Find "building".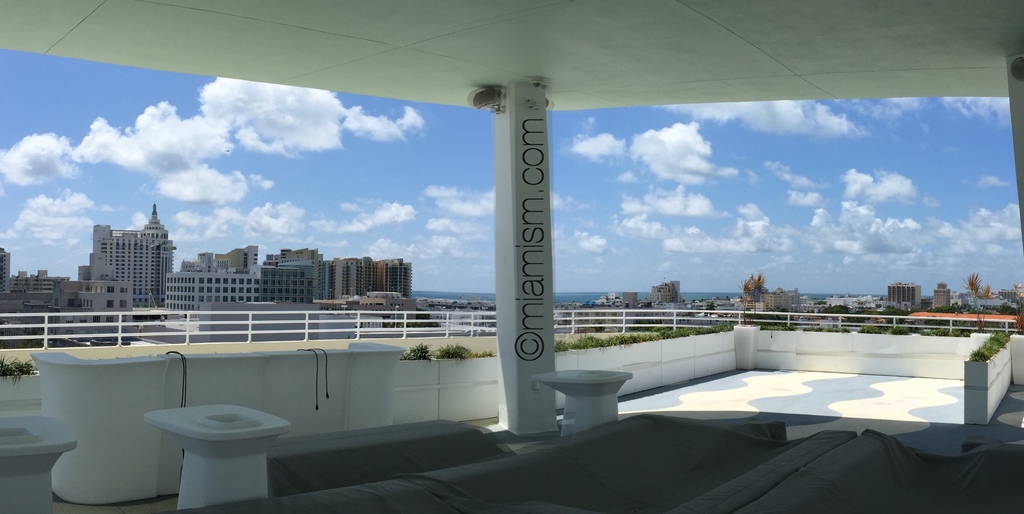
888,282,920,306.
